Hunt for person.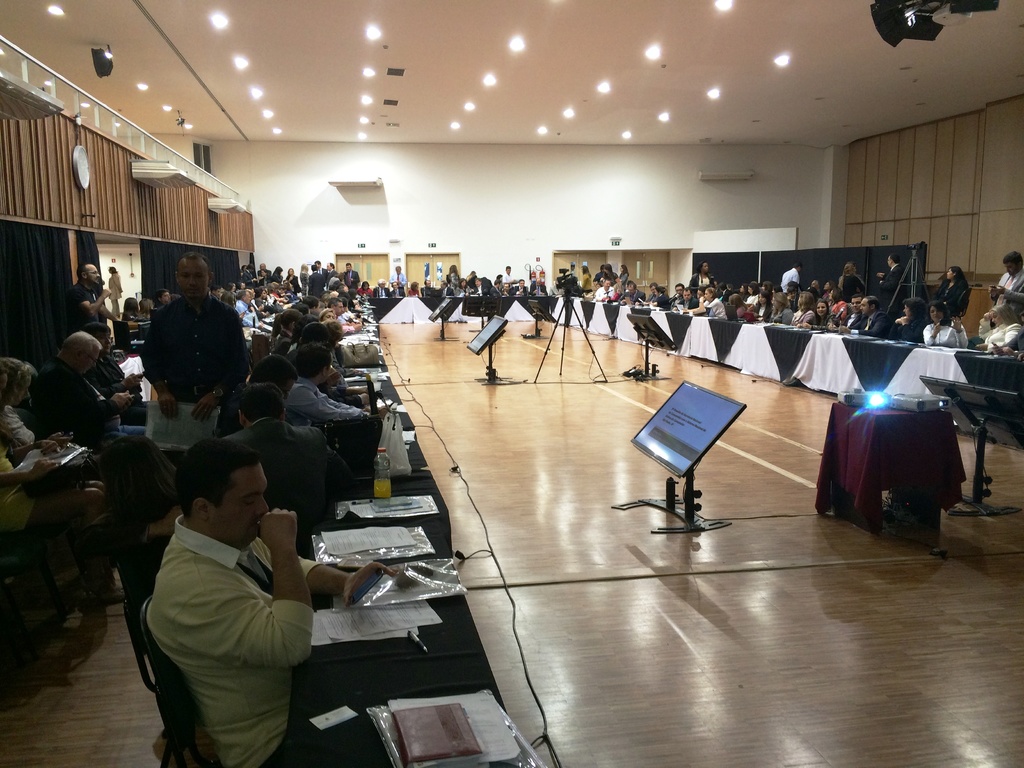
Hunted down at {"left": 136, "top": 245, "right": 248, "bottom": 500}.
